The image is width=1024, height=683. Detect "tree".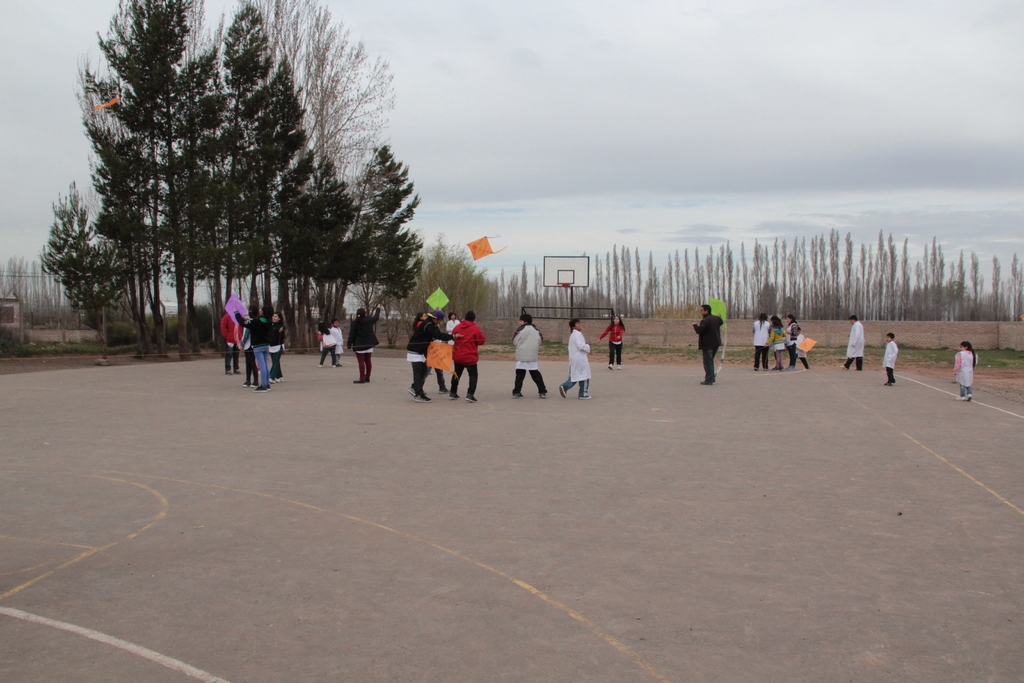
Detection: [x1=273, y1=142, x2=308, y2=334].
